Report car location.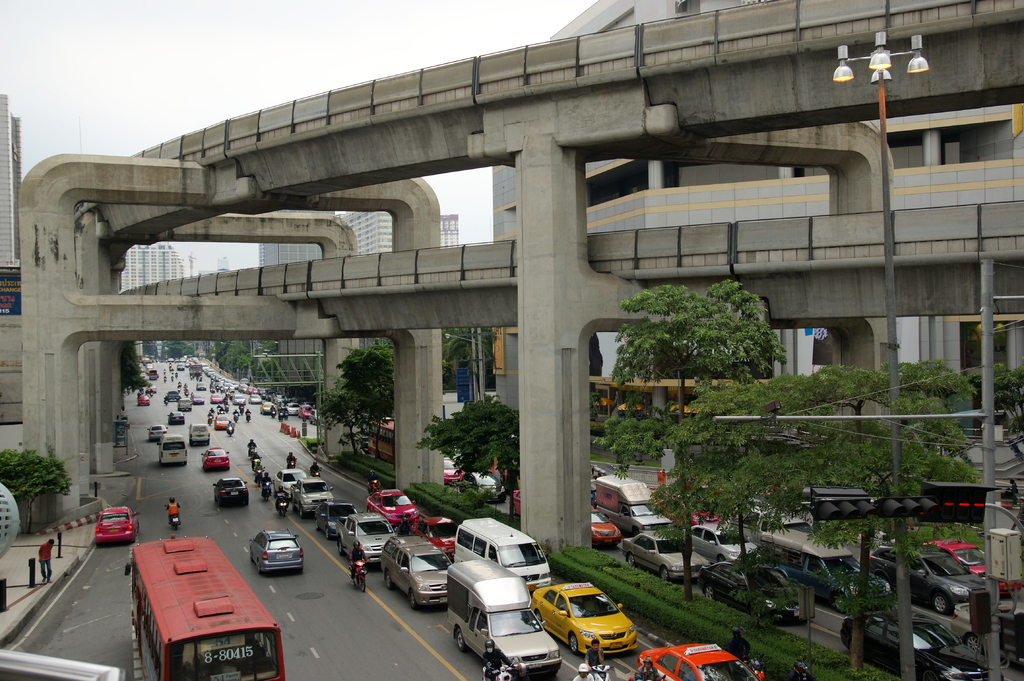
Report: Rect(232, 394, 246, 405).
